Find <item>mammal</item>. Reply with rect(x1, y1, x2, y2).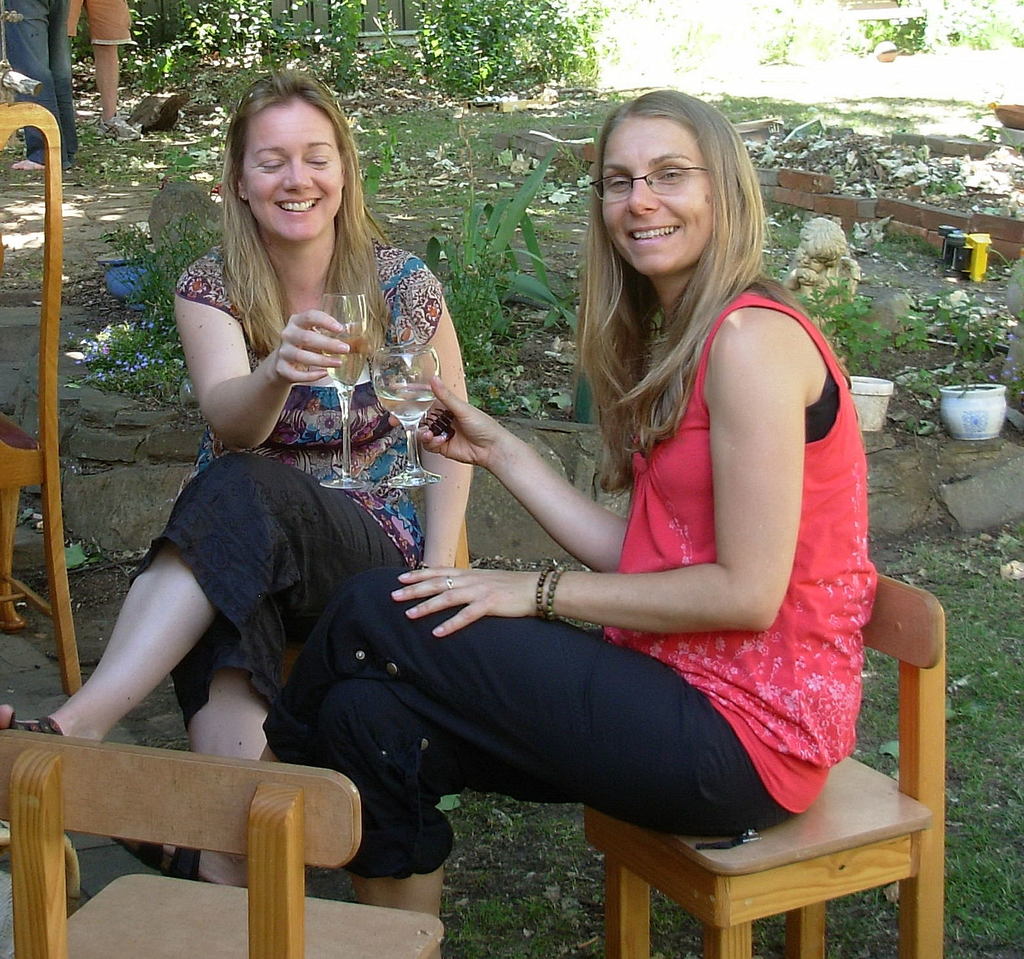
rect(115, 88, 880, 958).
